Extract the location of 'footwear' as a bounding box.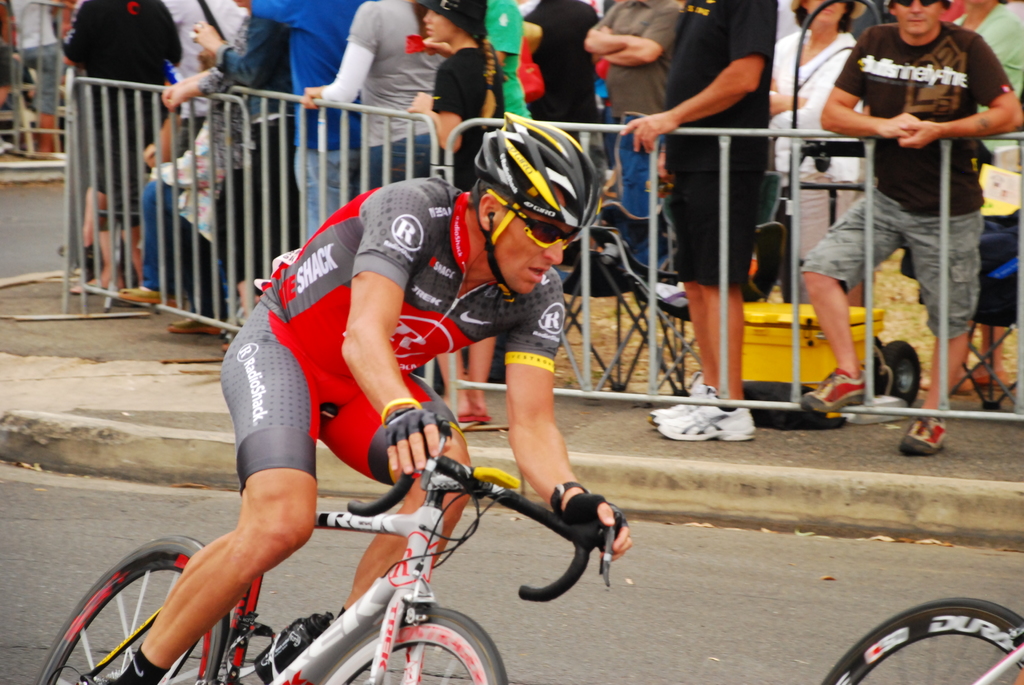
{"x1": 115, "y1": 283, "x2": 152, "y2": 305}.
